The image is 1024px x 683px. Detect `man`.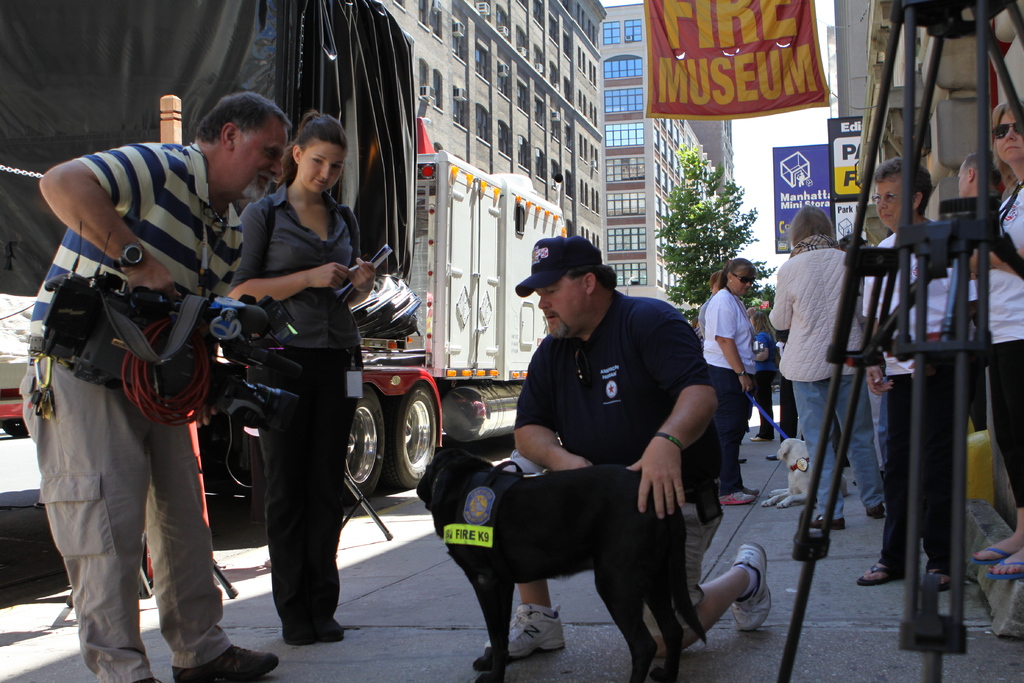
Detection: select_region(474, 231, 772, 672).
